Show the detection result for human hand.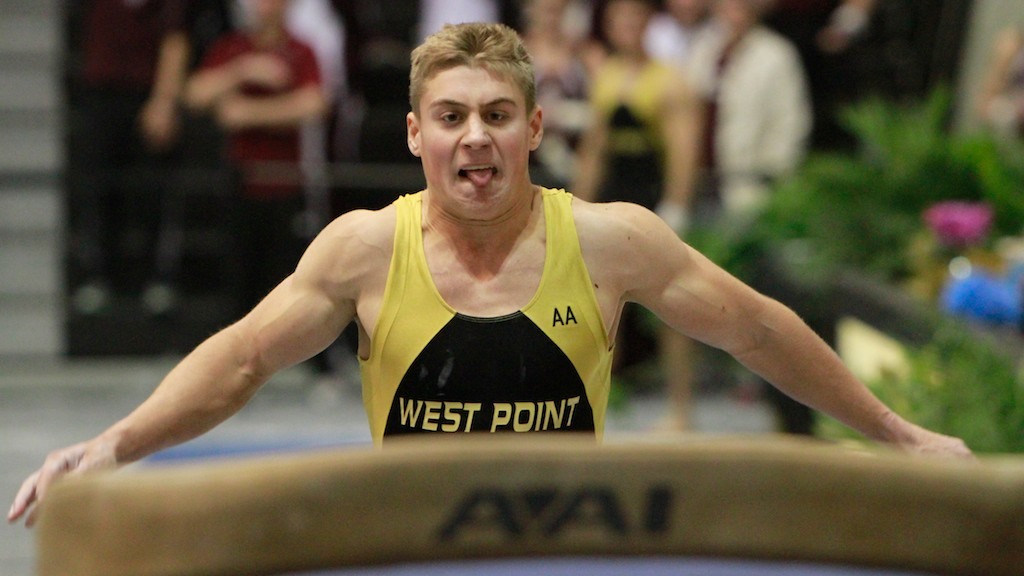
box(143, 96, 177, 143).
